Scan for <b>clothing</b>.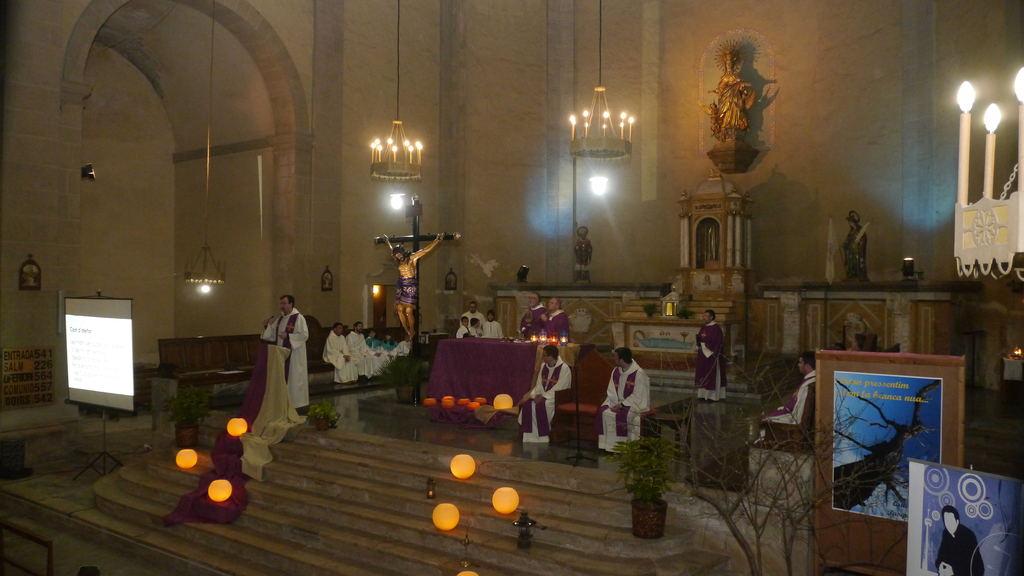
Scan result: 840:227:868:278.
